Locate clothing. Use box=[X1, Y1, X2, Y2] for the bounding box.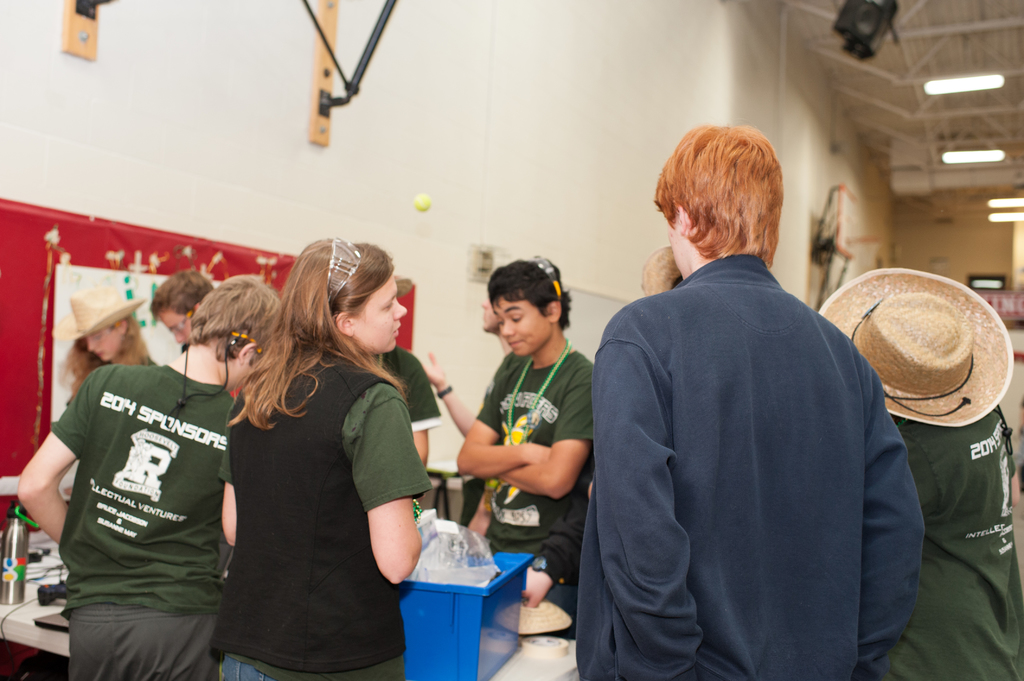
box=[35, 340, 233, 650].
